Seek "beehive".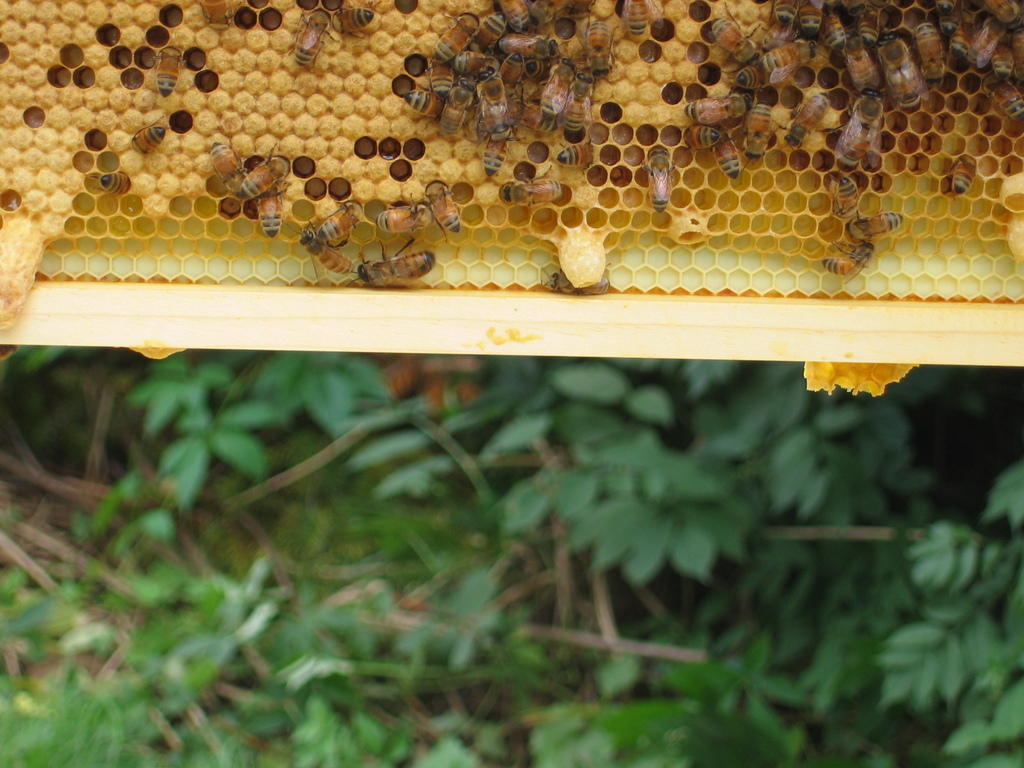
bbox(0, 0, 1023, 367).
